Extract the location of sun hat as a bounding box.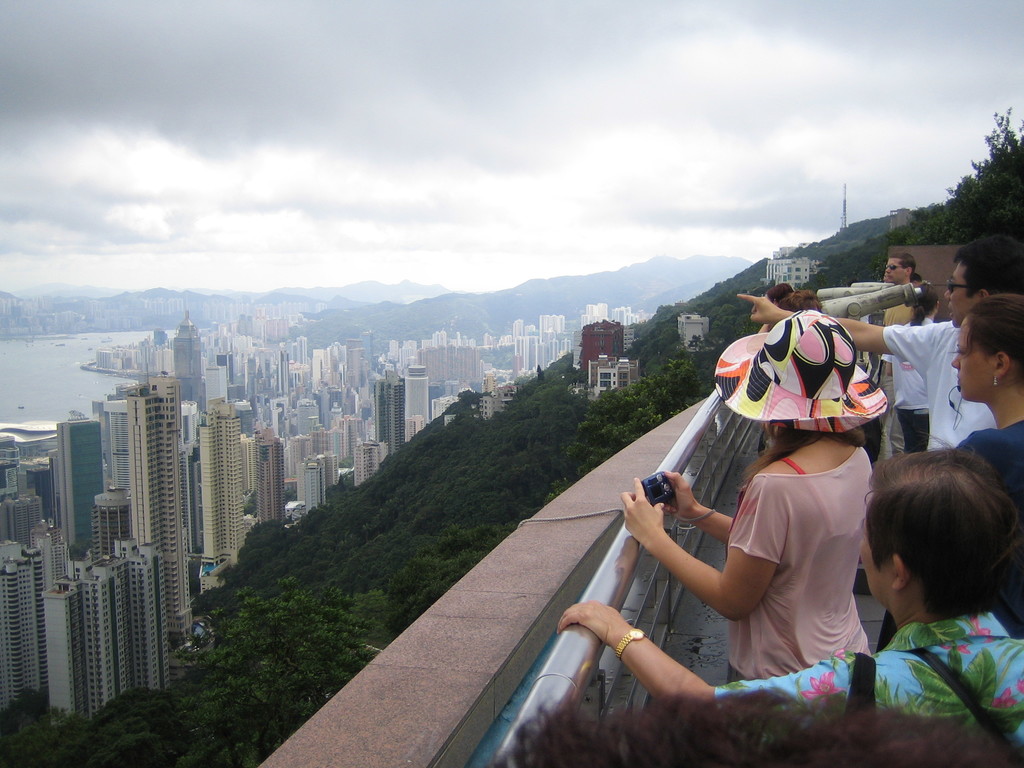
{"x1": 707, "y1": 310, "x2": 885, "y2": 428}.
